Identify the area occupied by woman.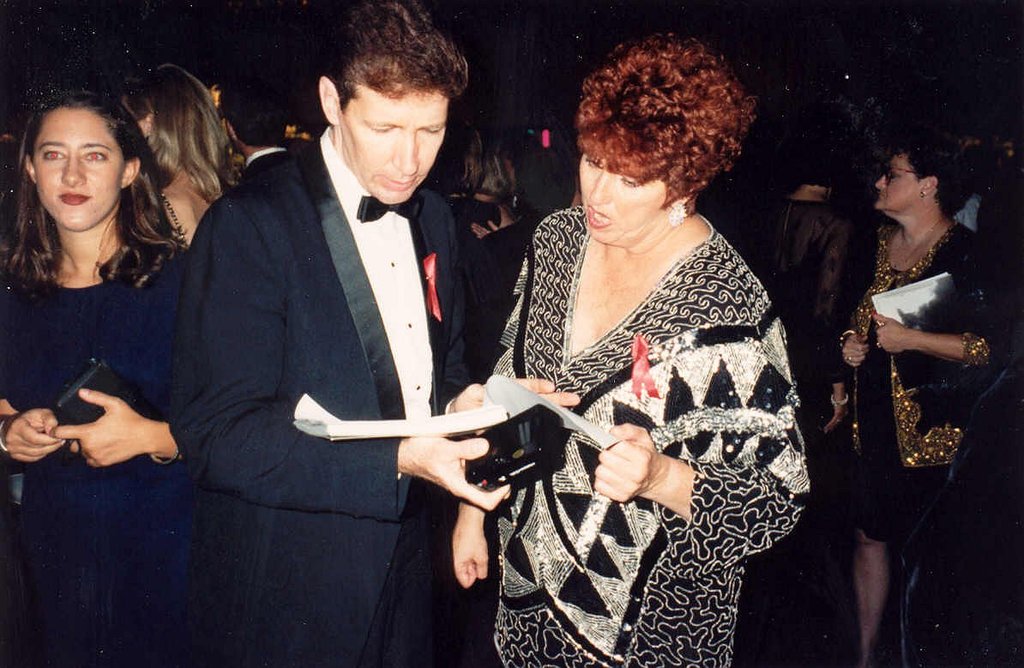
Area: left=453, top=33, right=810, bottom=667.
